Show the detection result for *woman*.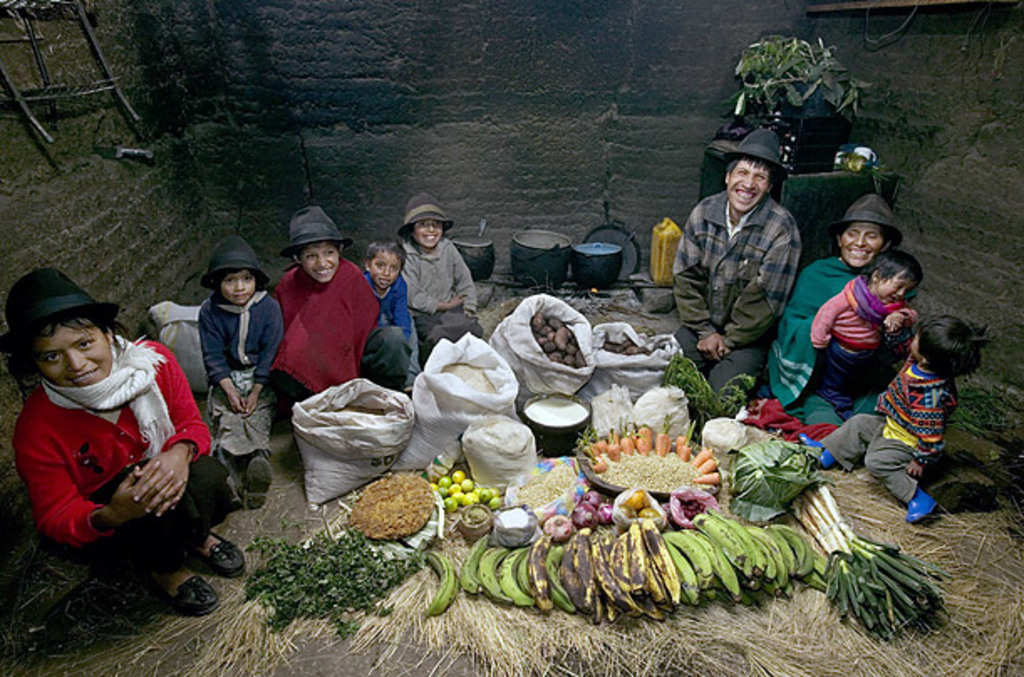
x1=263, y1=206, x2=412, y2=392.
